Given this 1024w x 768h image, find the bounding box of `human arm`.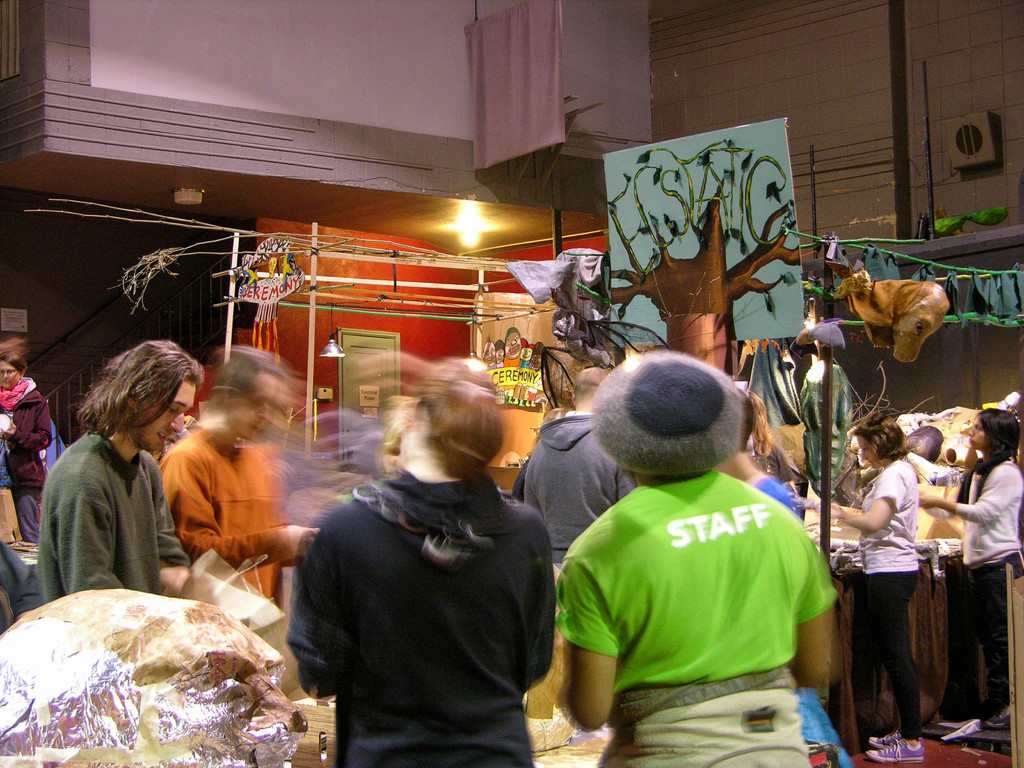
<region>114, 452, 208, 595</region>.
